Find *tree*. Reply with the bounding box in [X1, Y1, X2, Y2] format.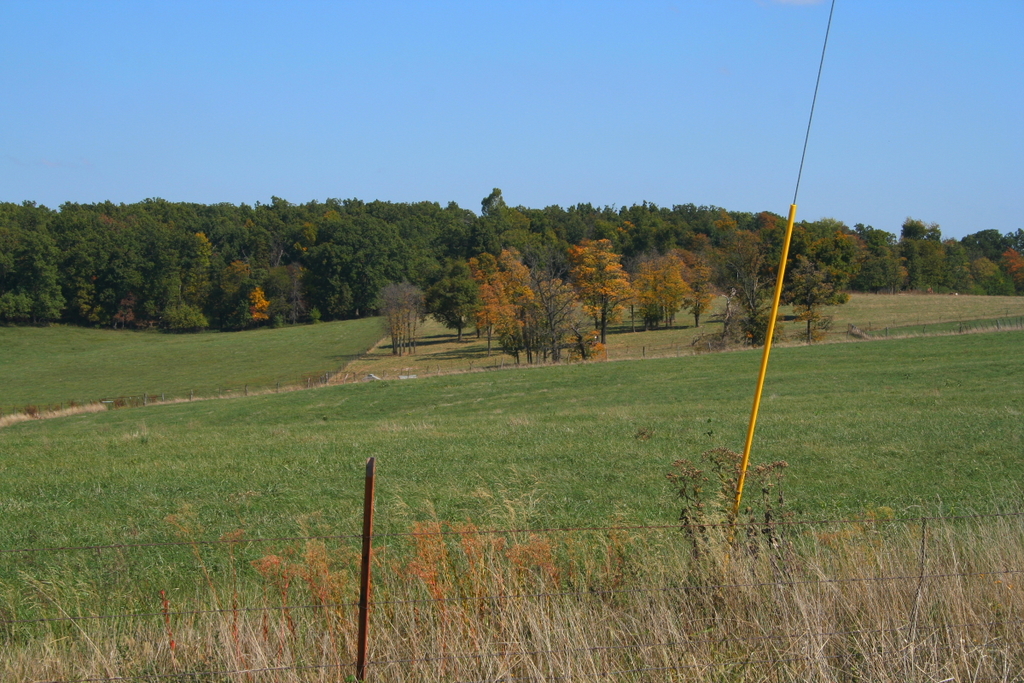
[443, 265, 484, 342].
